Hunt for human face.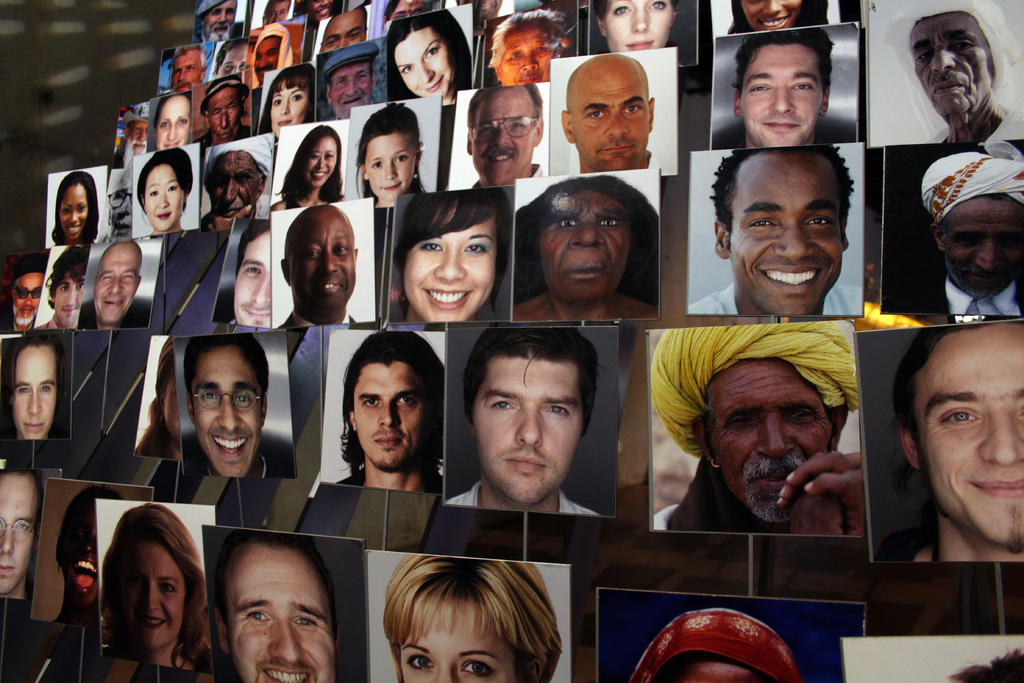
Hunted down at (x1=8, y1=343, x2=54, y2=439).
